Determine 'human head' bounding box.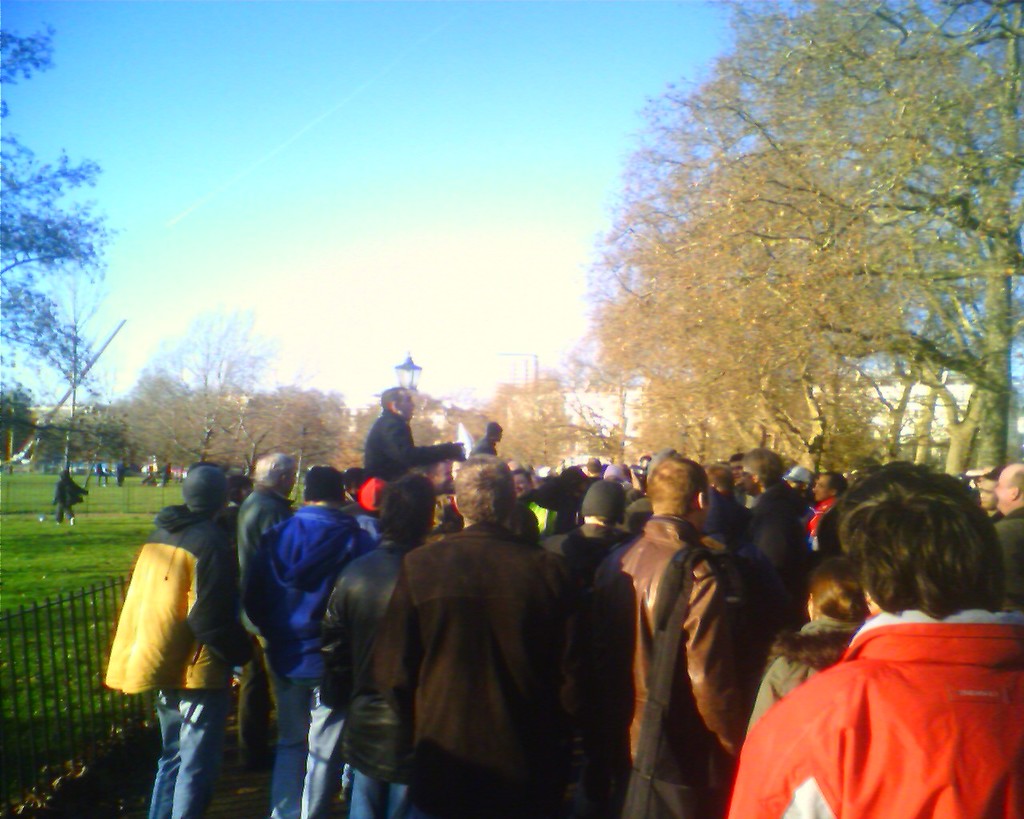
Determined: <region>379, 382, 414, 422</region>.
